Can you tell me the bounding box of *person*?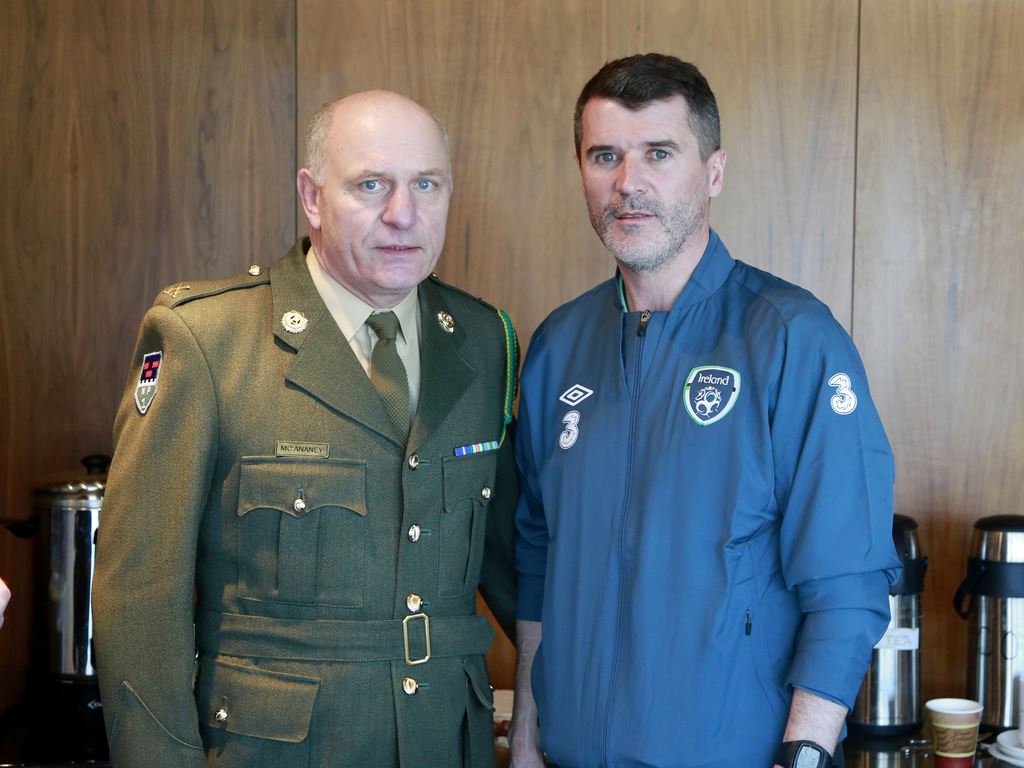
<region>83, 88, 539, 767</region>.
